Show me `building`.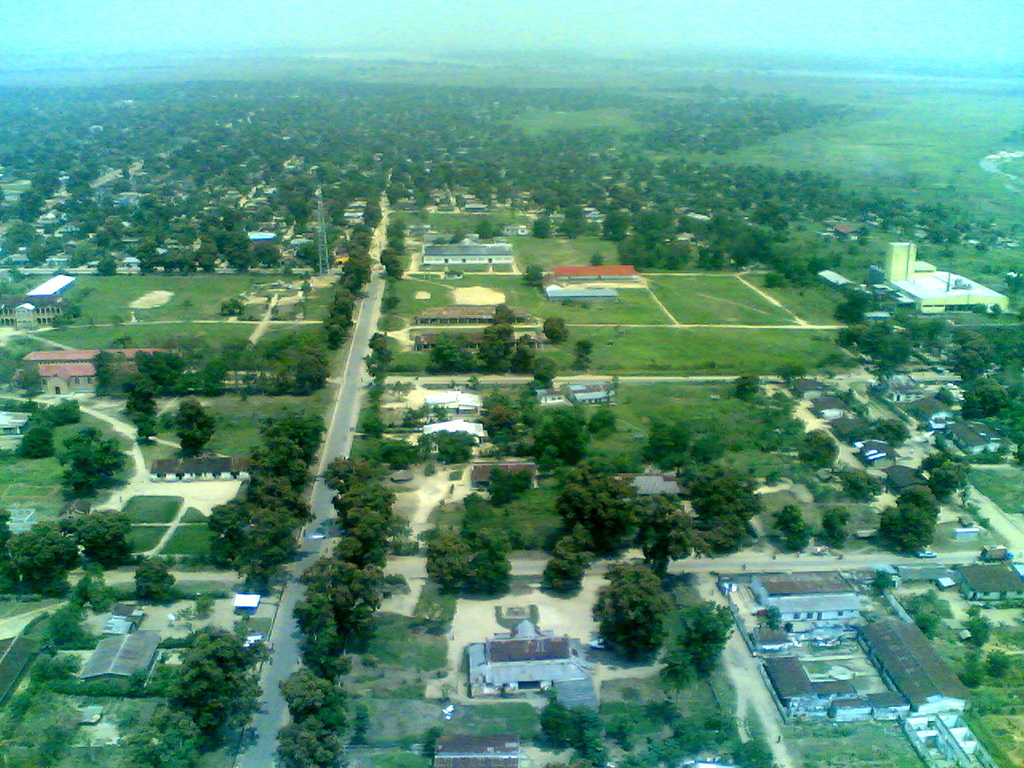
`building` is here: {"x1": 746, "y1": 566, "x2": 1001, "y2": 766}.
